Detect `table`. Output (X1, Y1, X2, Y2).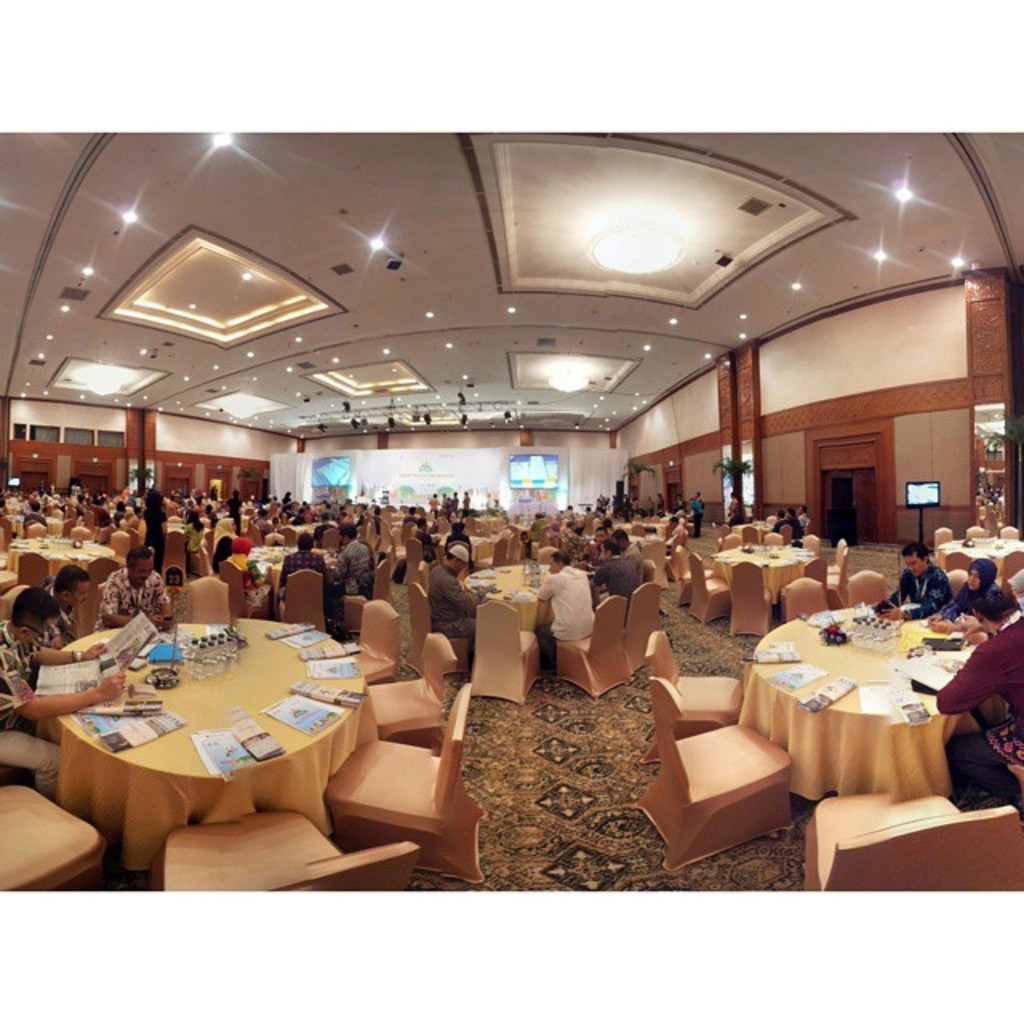
(432, 531, 523, 563).
